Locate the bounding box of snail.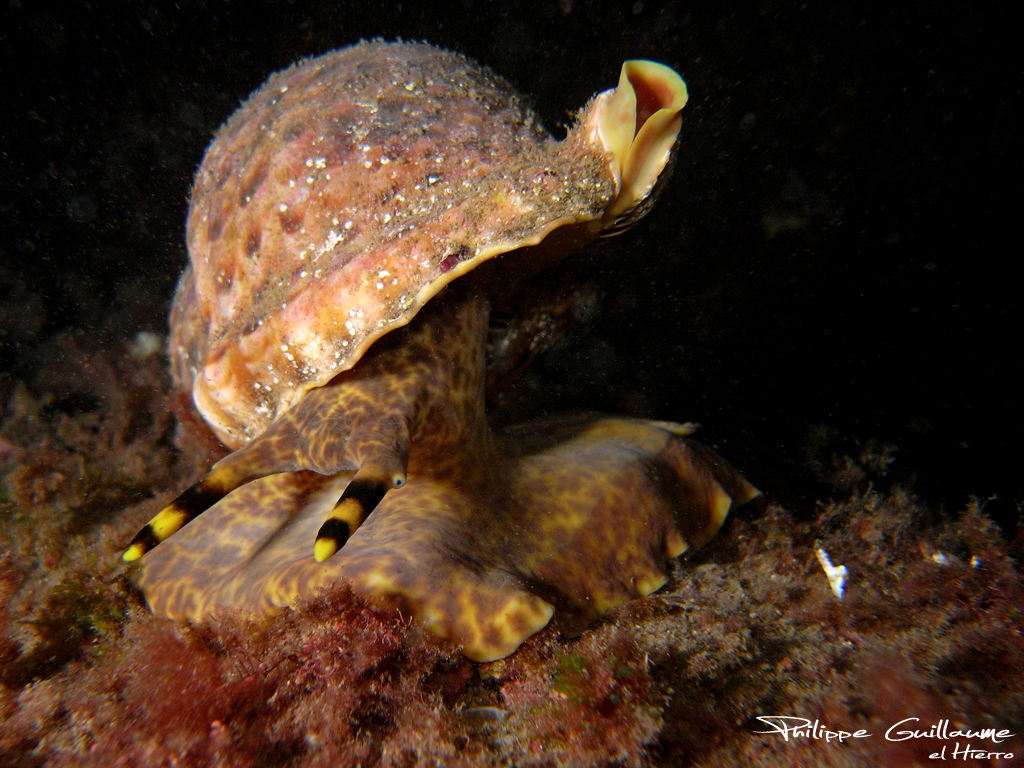
Bounding box: 121, 33, 767, 662.
